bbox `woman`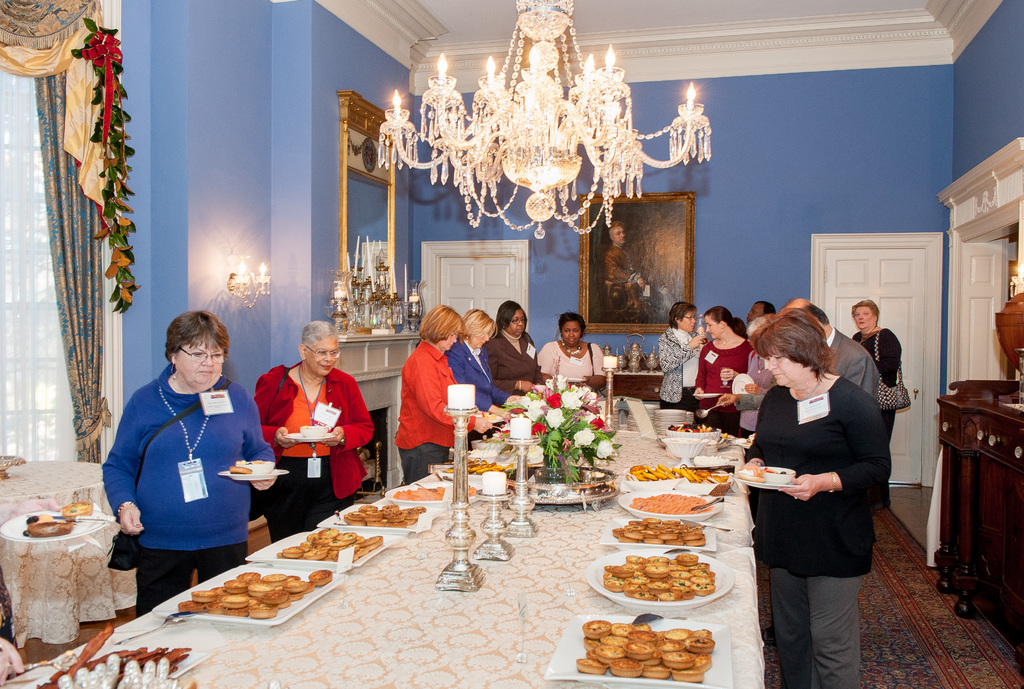
(101, 319, 273, 626)
